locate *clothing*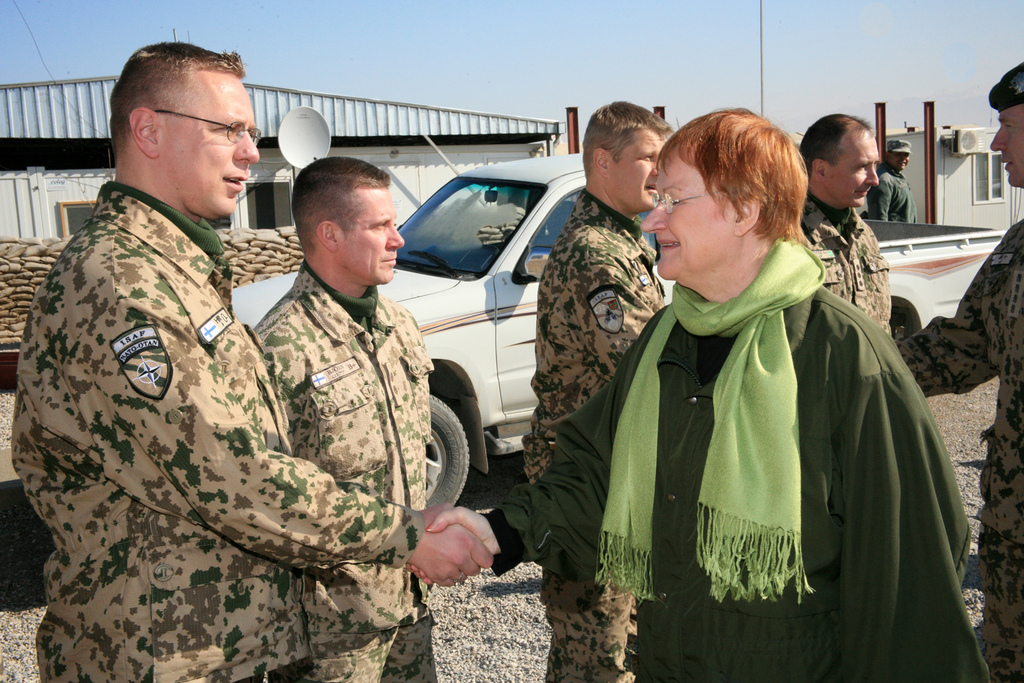
x1=13, y1=180, x2=426, y2=682
